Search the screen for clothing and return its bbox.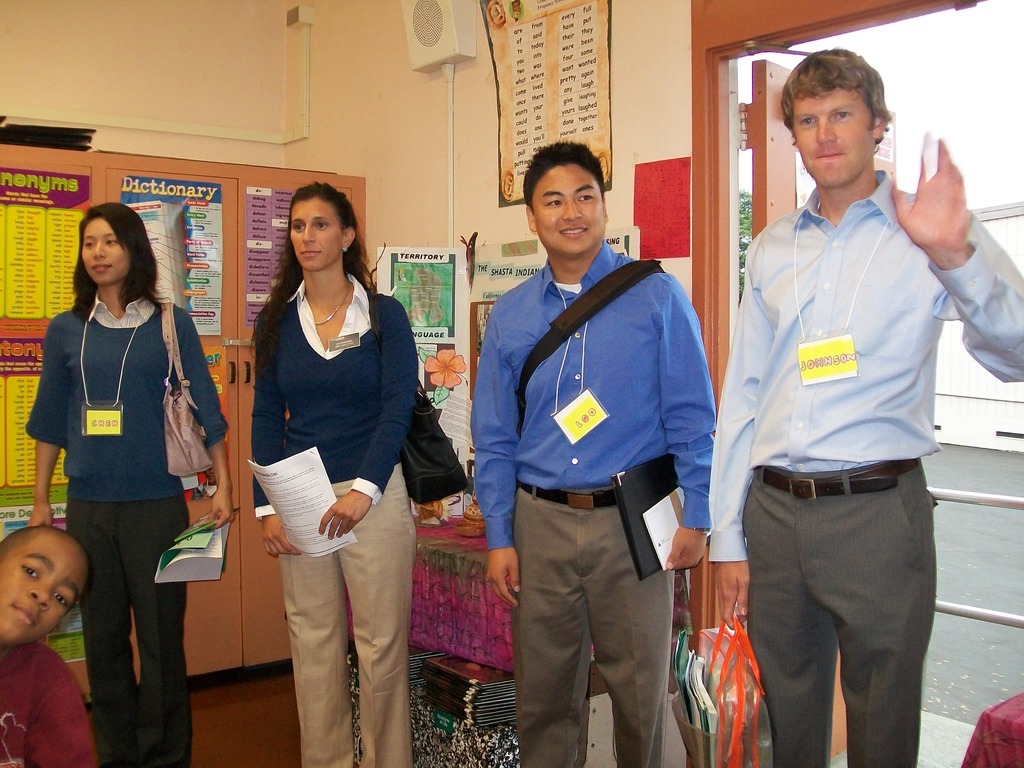
Found: bbox=[259, 273, 422, 767].
